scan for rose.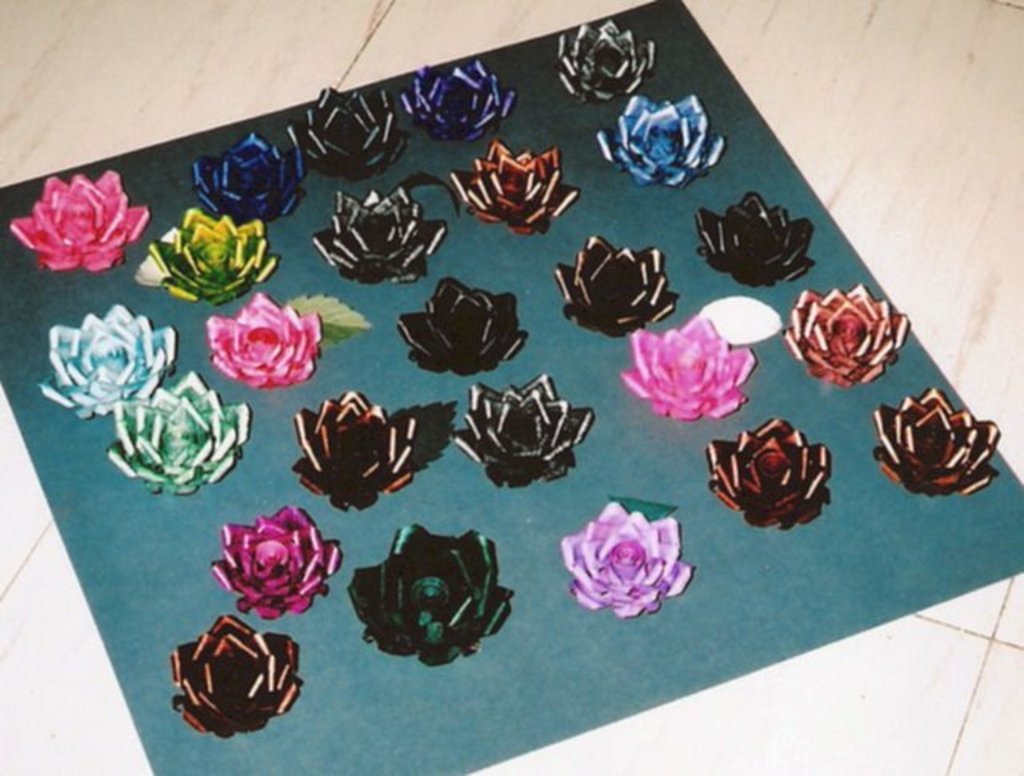
Scan result: 694, 189, 816, 285.
